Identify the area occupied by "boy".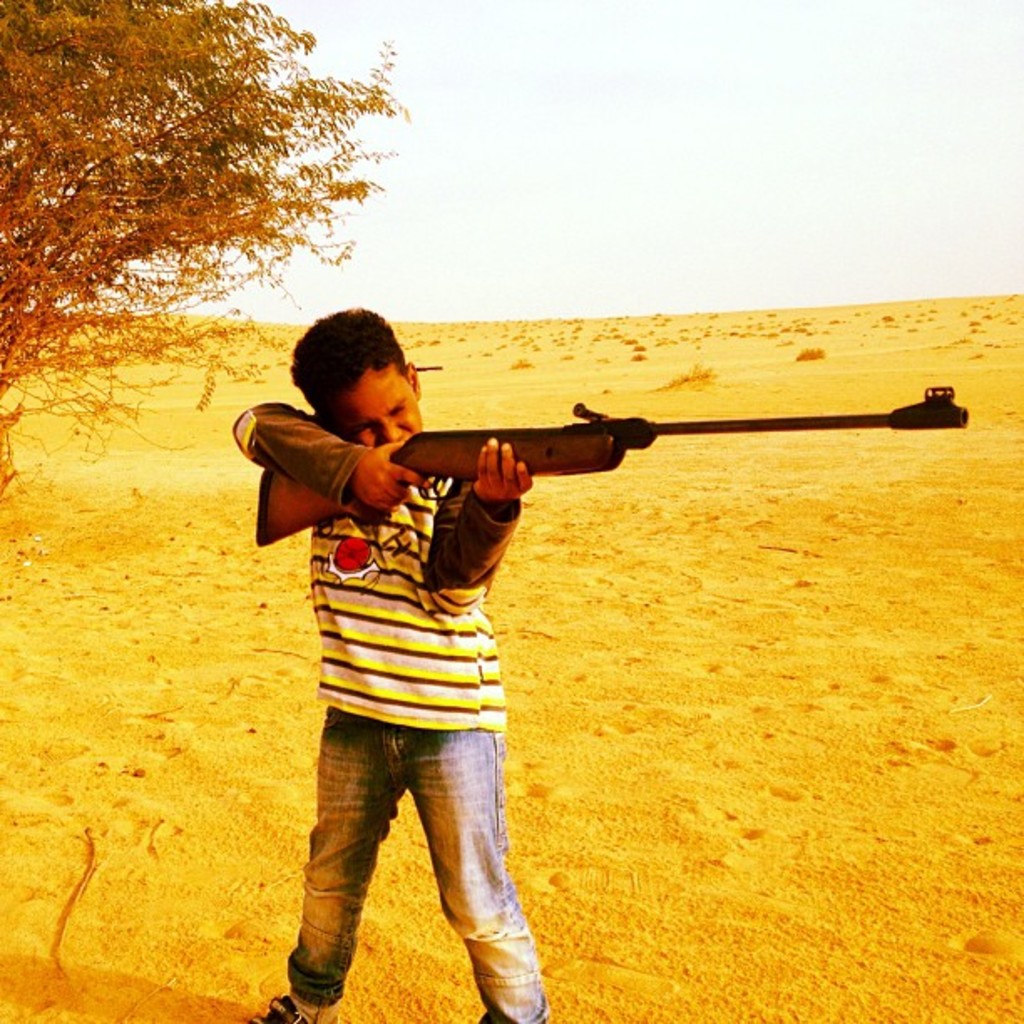
Area: box=[231, 310, 550, 1022].
